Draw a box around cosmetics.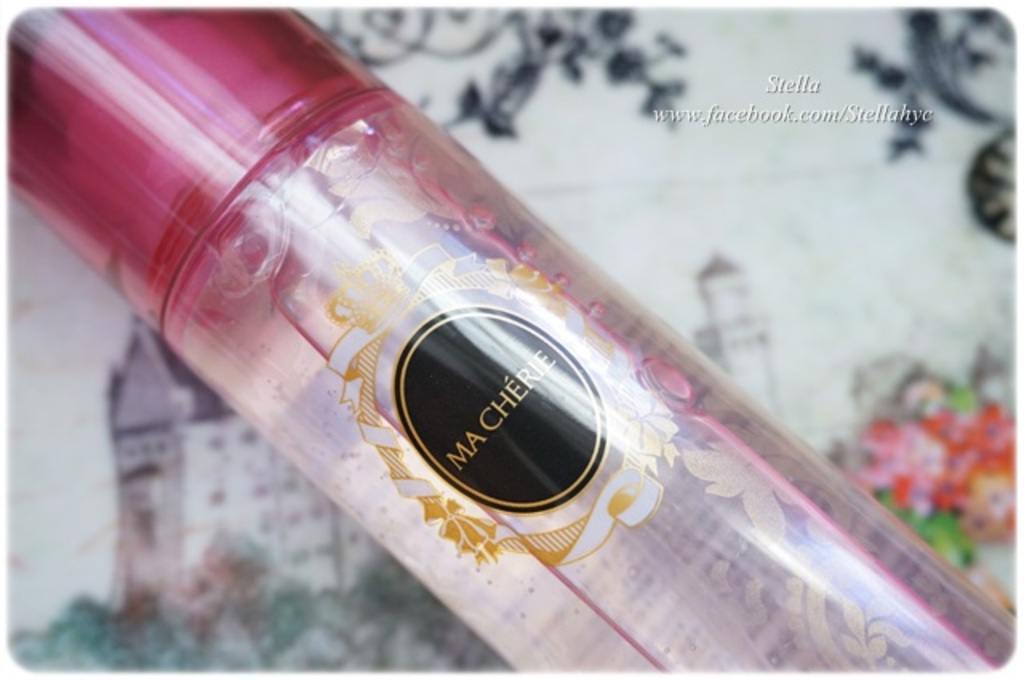
detection(0, 0, 1023, 600).
